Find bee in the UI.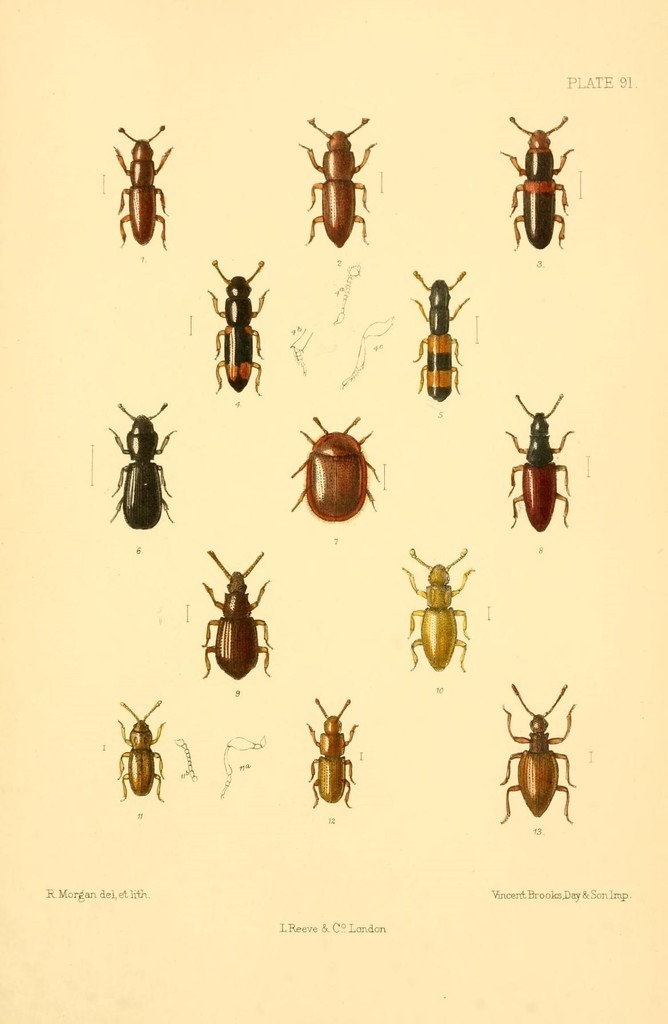
UI element at BBox(505, 118, 579, 261).
